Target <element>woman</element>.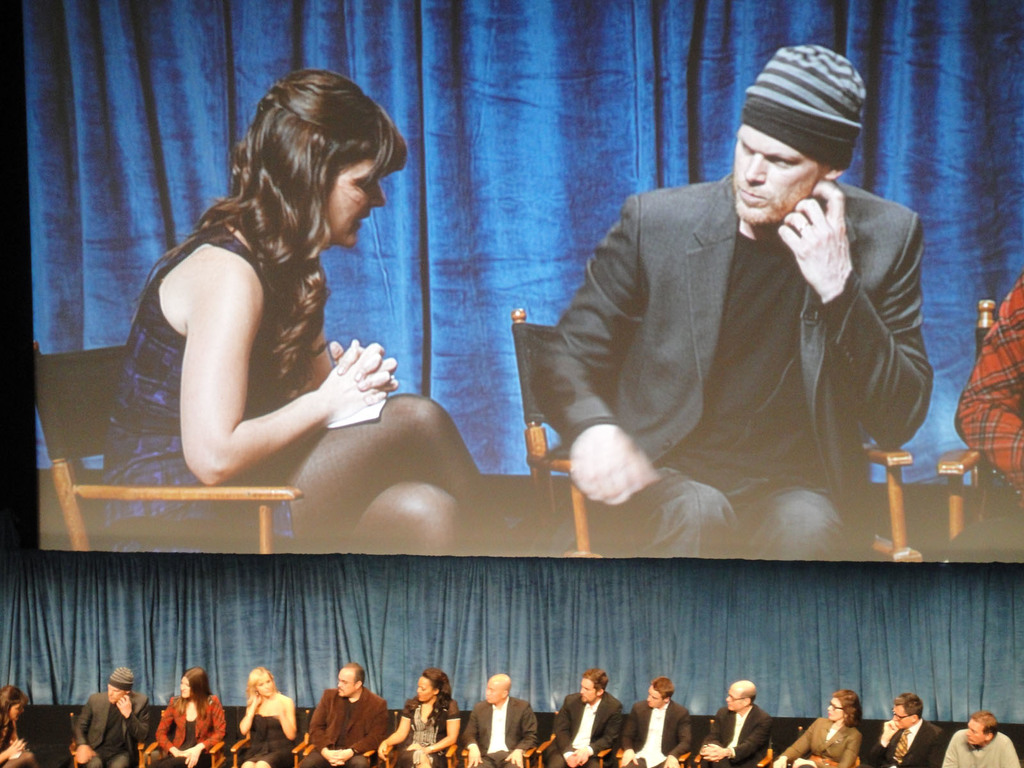
Target region: {"left": 0, "top": 682, "right": 46, "bottom": 767}.
